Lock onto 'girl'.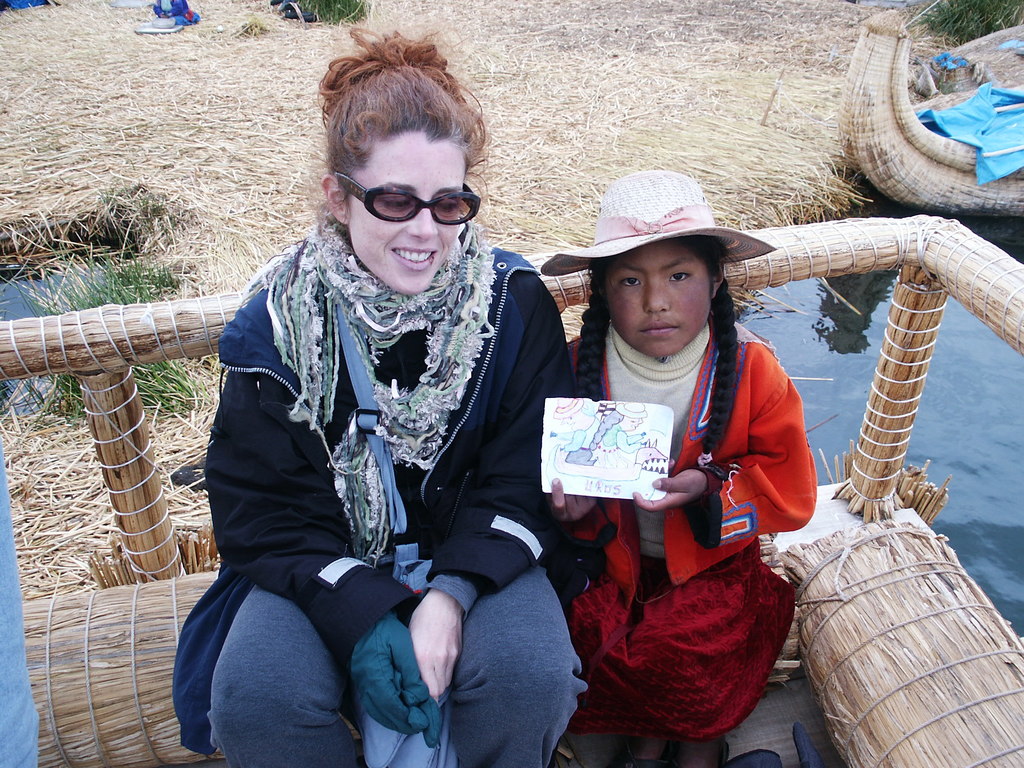
Locked: [x1=563, y1=171, x2=826, y2=747].
